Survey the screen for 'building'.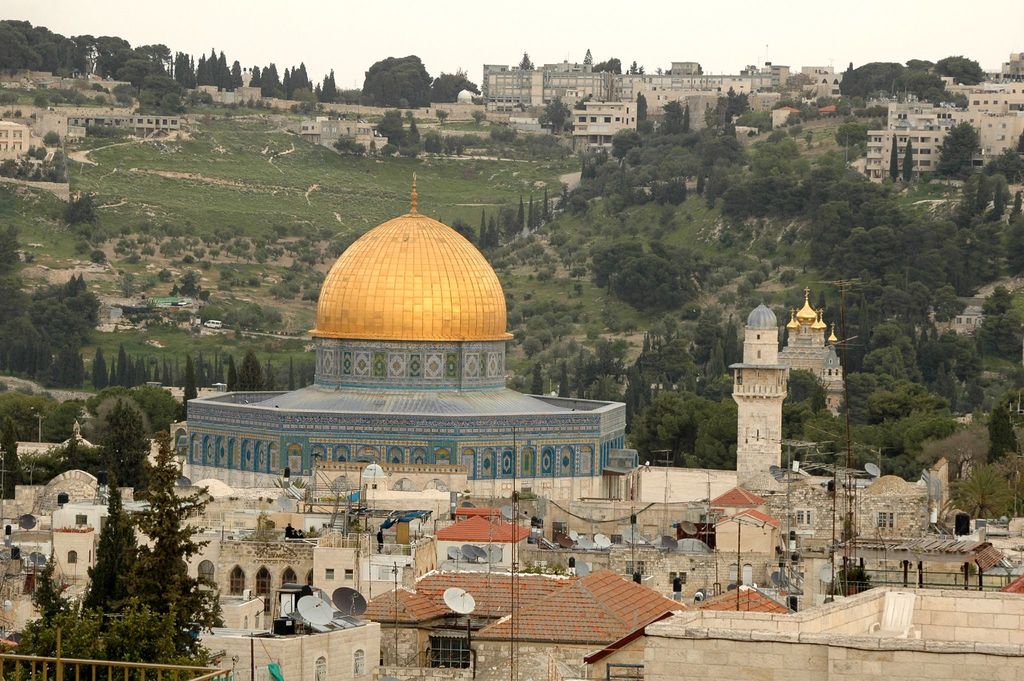
Survey found: [left=68, top=115, right=180, bottom=139].
